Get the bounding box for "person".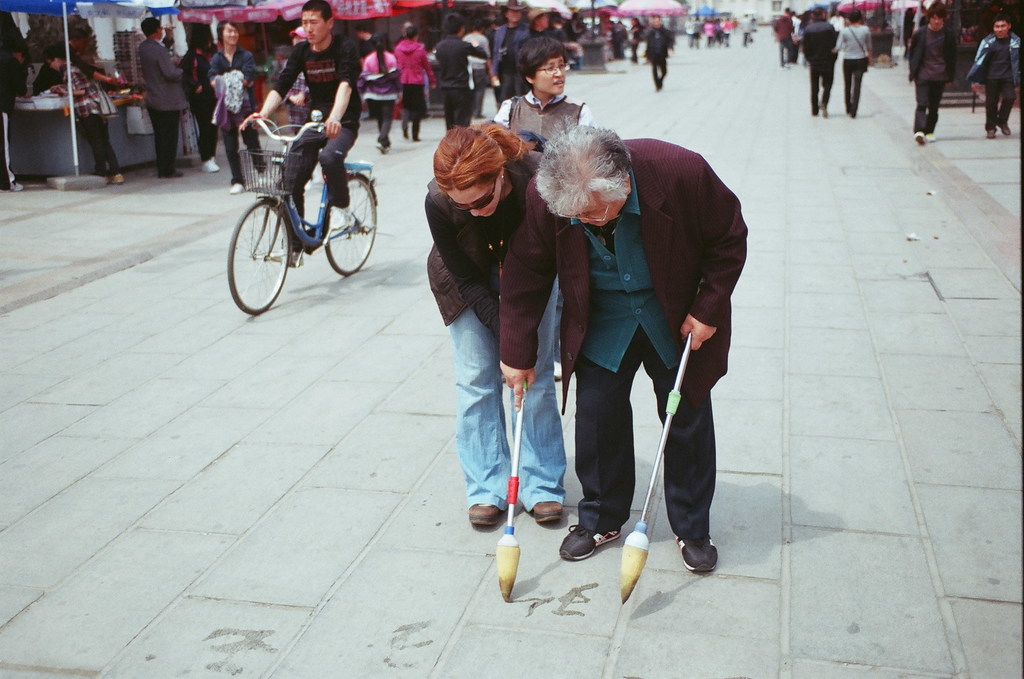
box(136, 13, 188, 180).
